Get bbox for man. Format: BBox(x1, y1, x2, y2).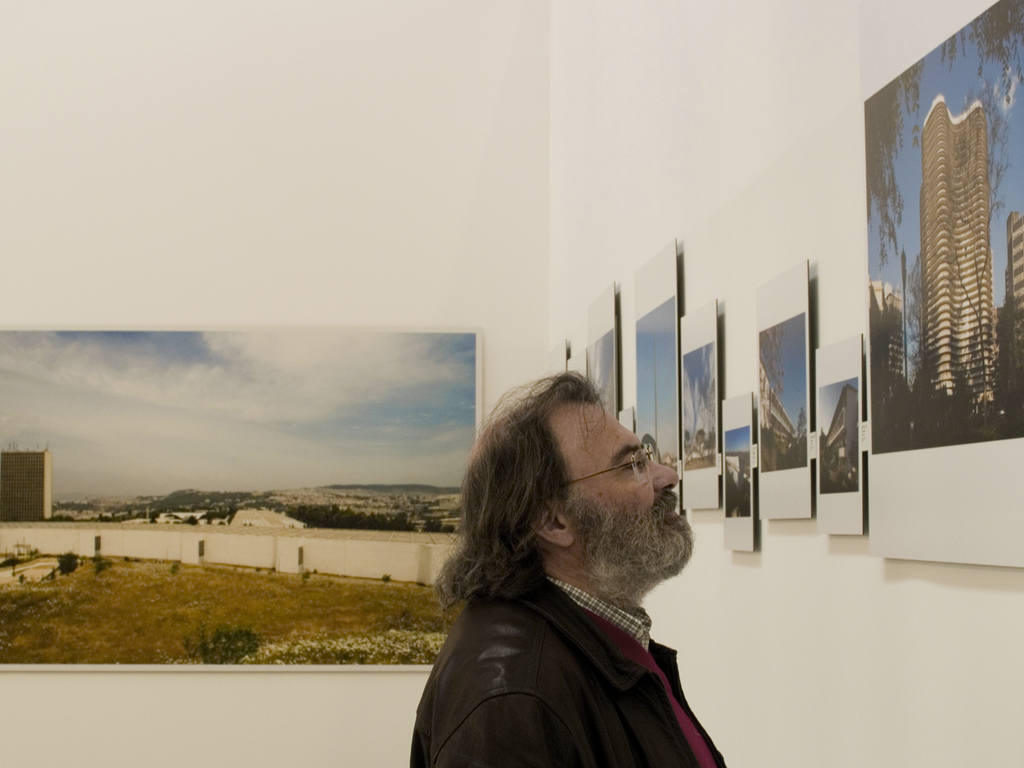
BBox(403, 359, 756, 767).
